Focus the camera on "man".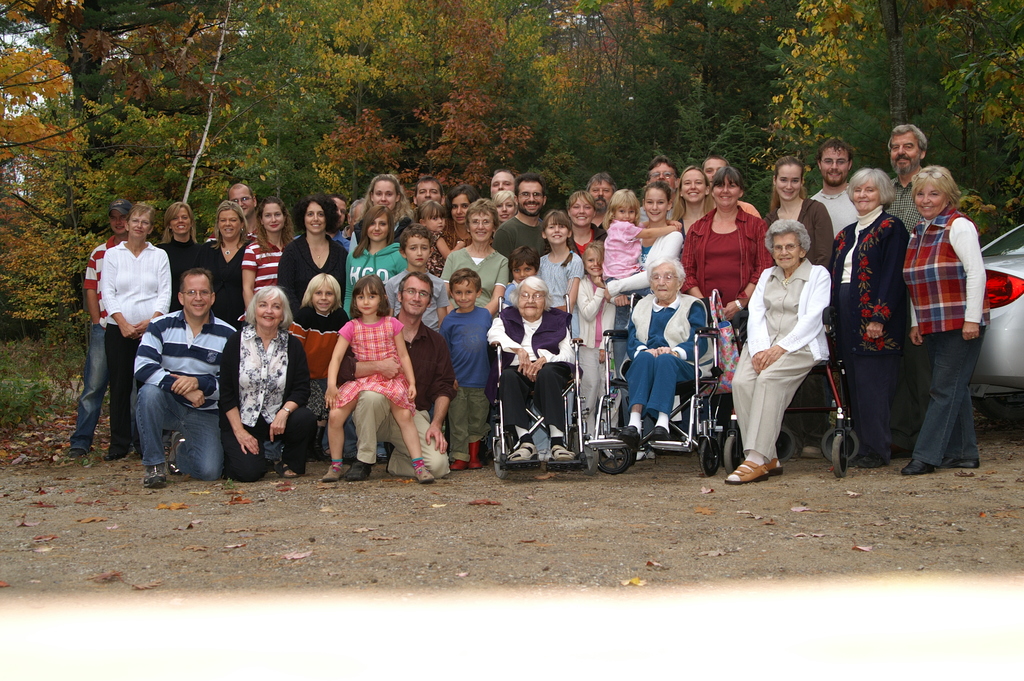
Focus region: left=122, top=267, right=238, bottom=489.
